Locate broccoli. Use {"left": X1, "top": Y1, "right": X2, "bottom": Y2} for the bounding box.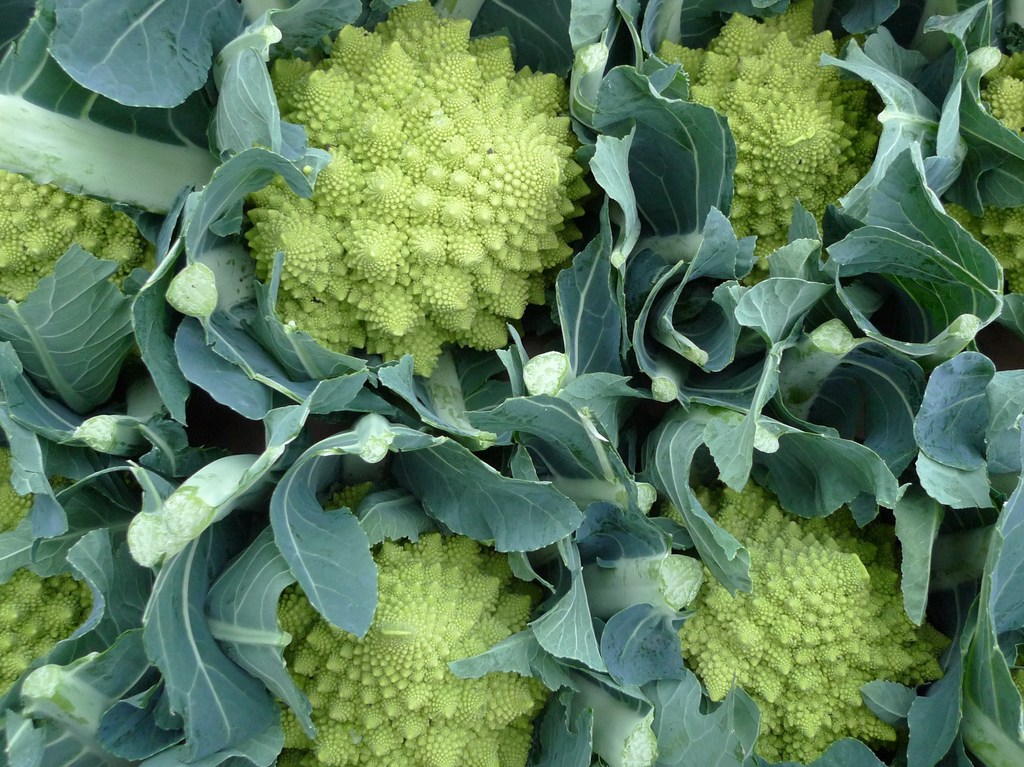
{"left": 225, "top": 12, "right": 588, "bottom": 373}.
